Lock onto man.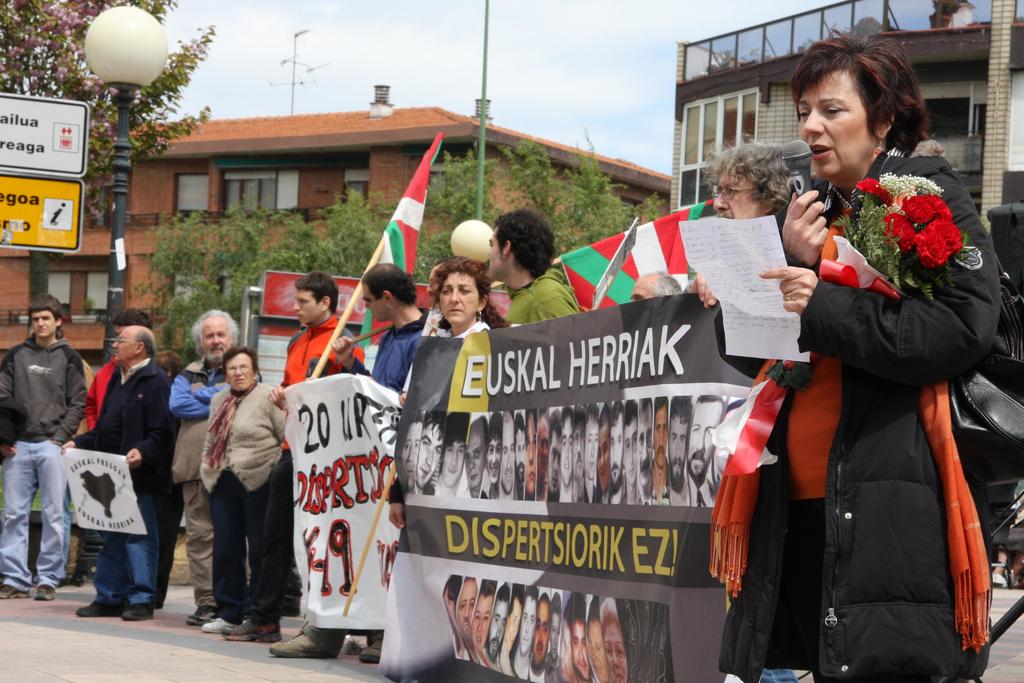
Locked: (0, 300, 79, 588).
